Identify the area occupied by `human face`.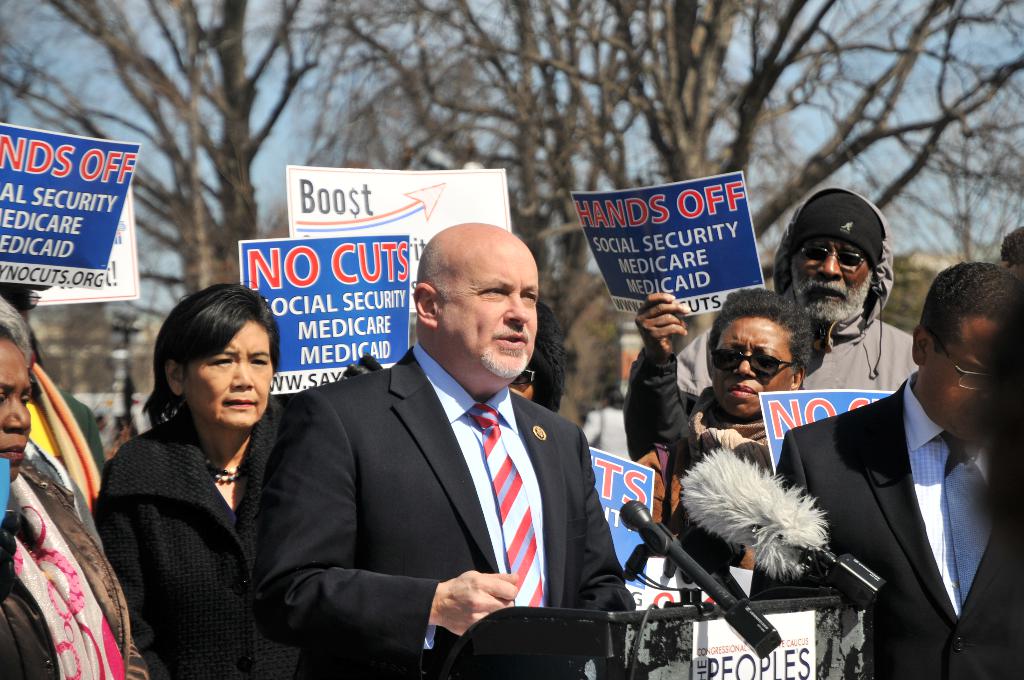
Area: [left=157, top=321, right=278, bottom=434].
